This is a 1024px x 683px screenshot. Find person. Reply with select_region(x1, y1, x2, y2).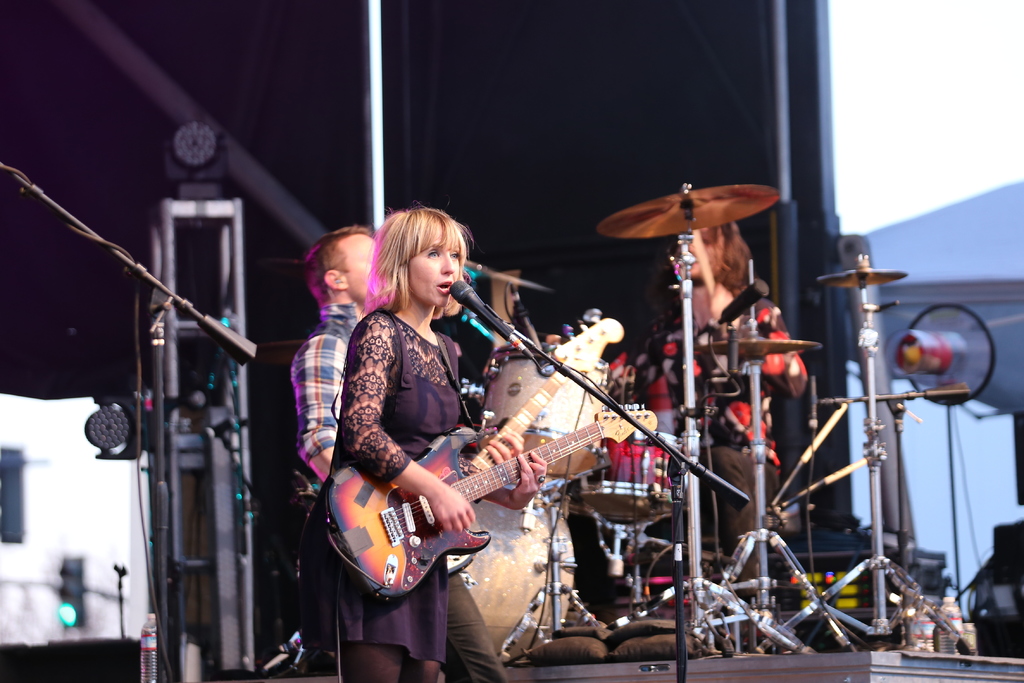
select_region(327, 202, 538, 682).
